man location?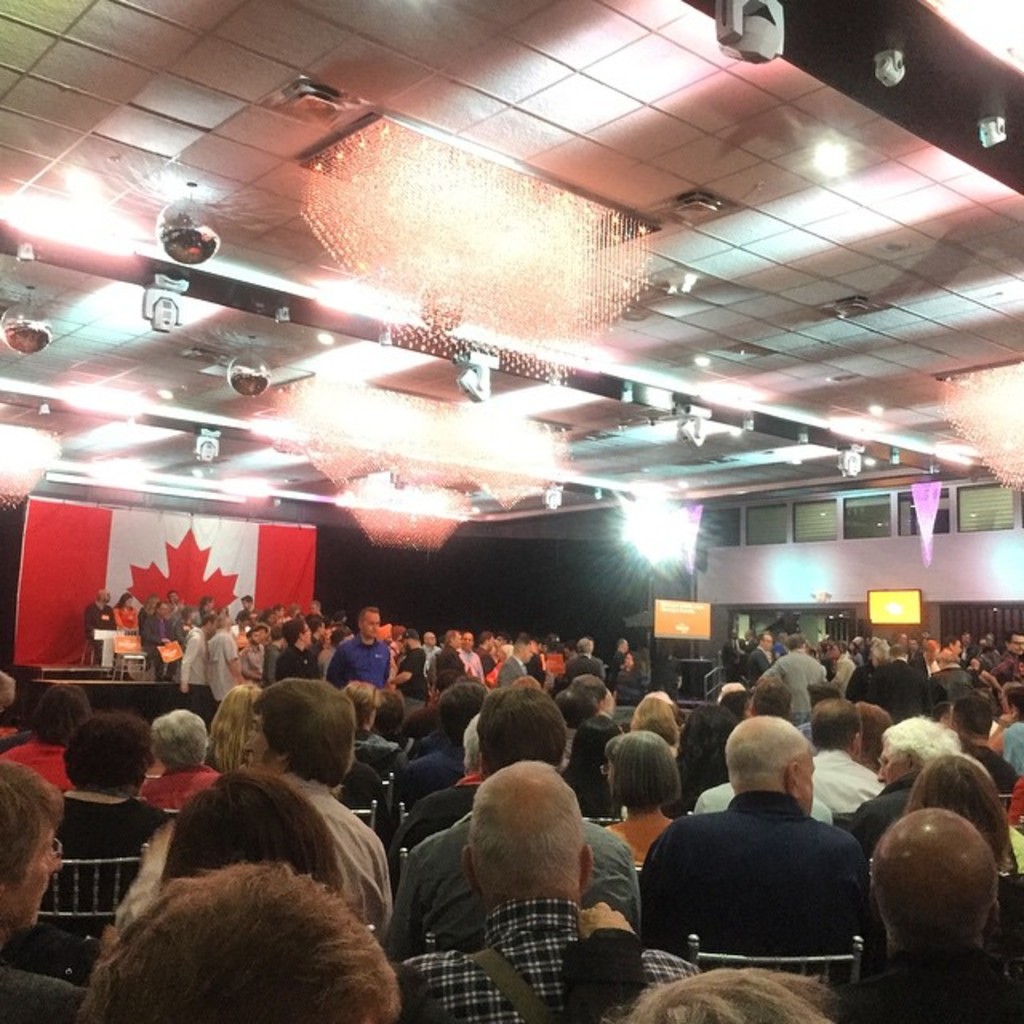
<bbox>330, 610, 389, 714</bbox>
